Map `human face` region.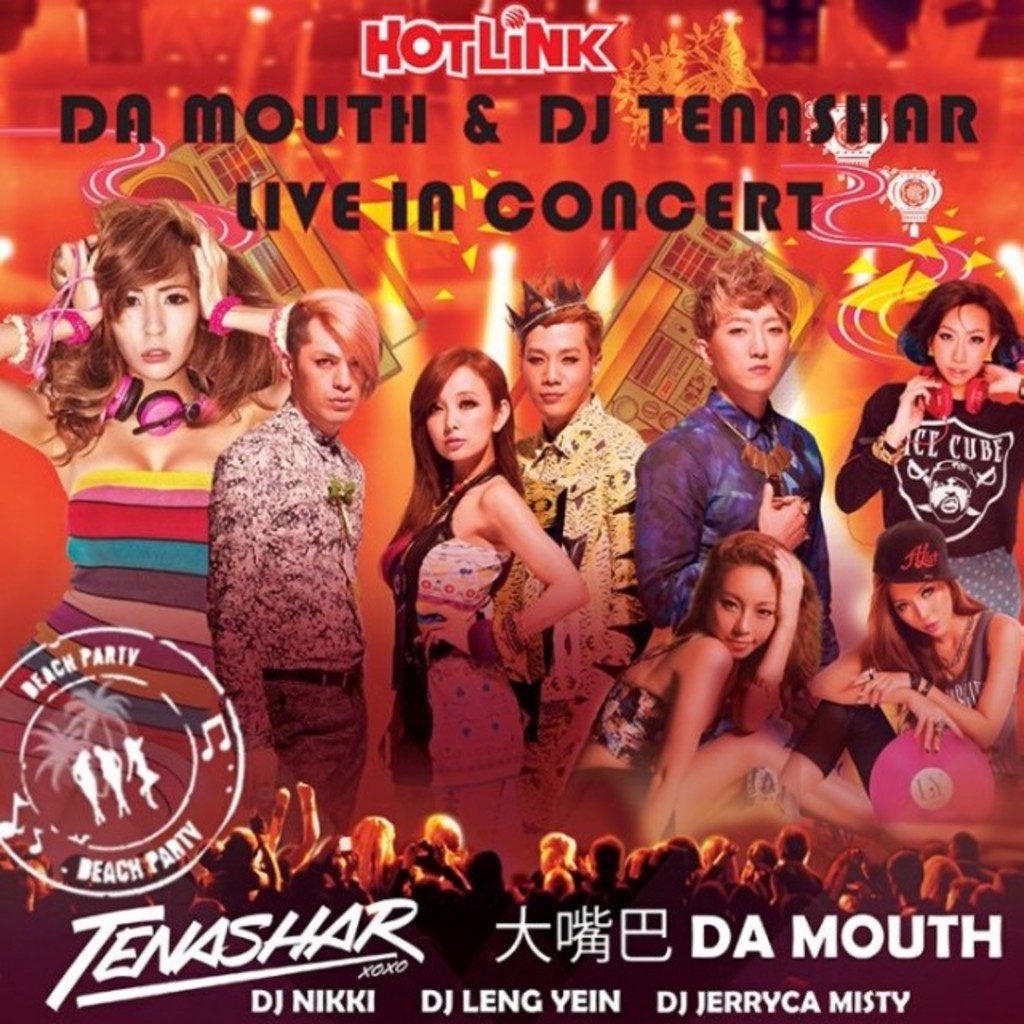
Mapped to 885,584,944,637.
